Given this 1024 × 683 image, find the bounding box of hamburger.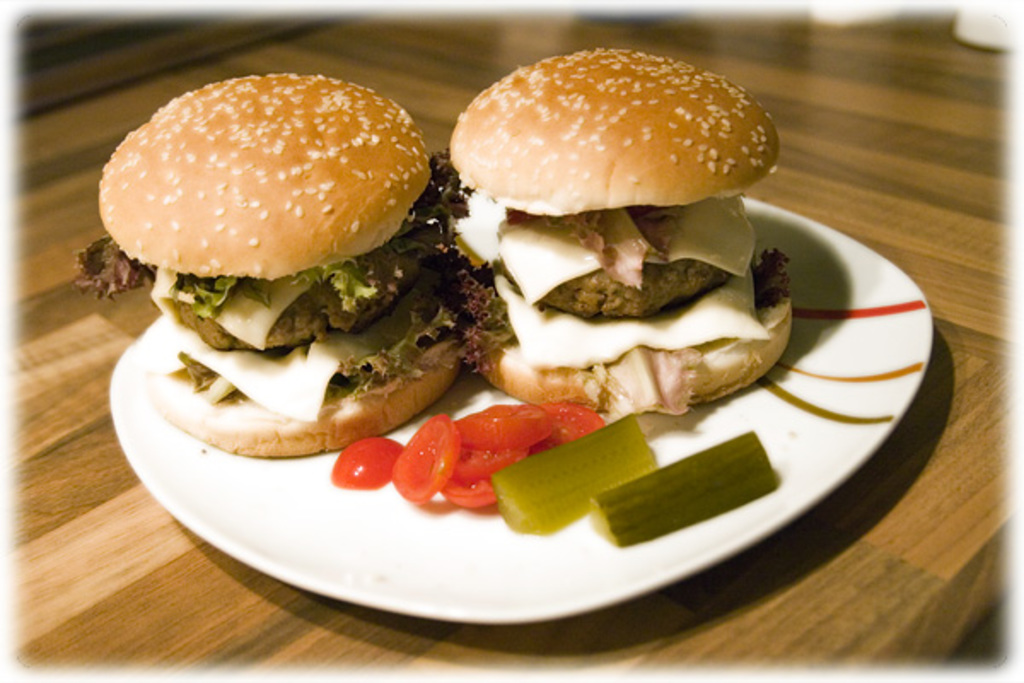
region(72, 72, 464, 461).
